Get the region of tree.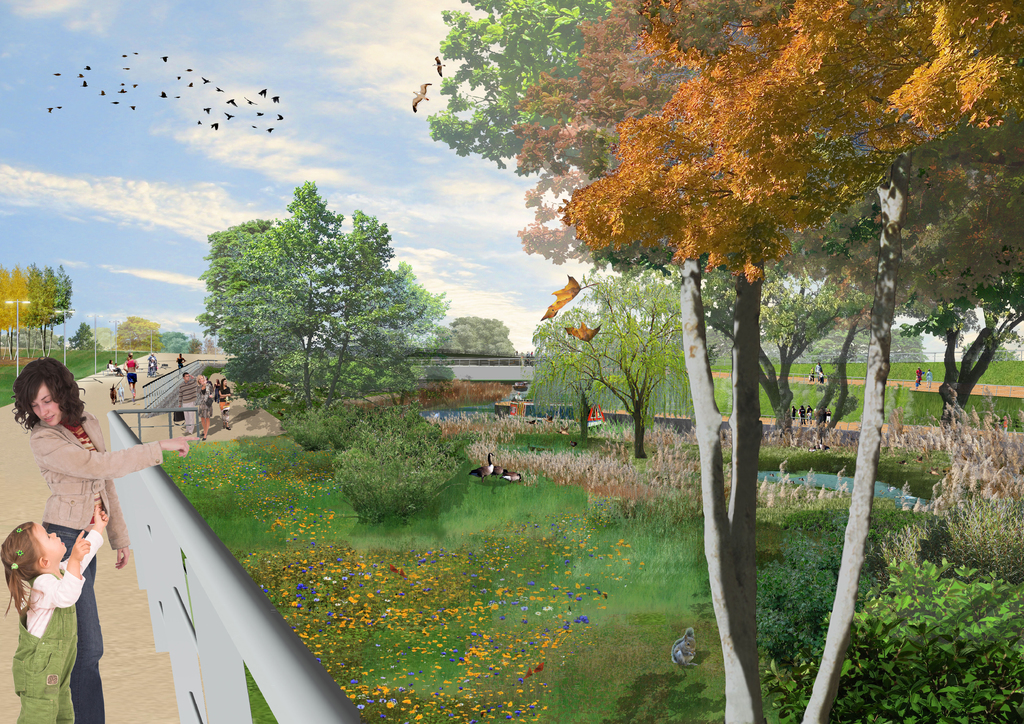
[x1=425, y1=0, x2=635, y2=179].
